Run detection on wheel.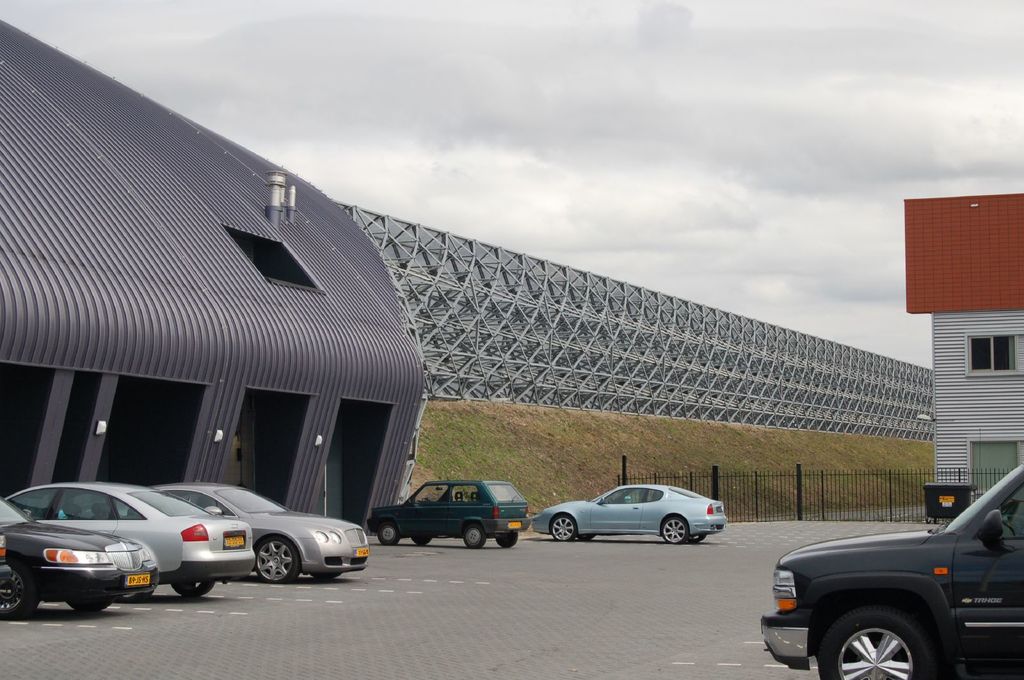
Result: [662,517,689,544].
